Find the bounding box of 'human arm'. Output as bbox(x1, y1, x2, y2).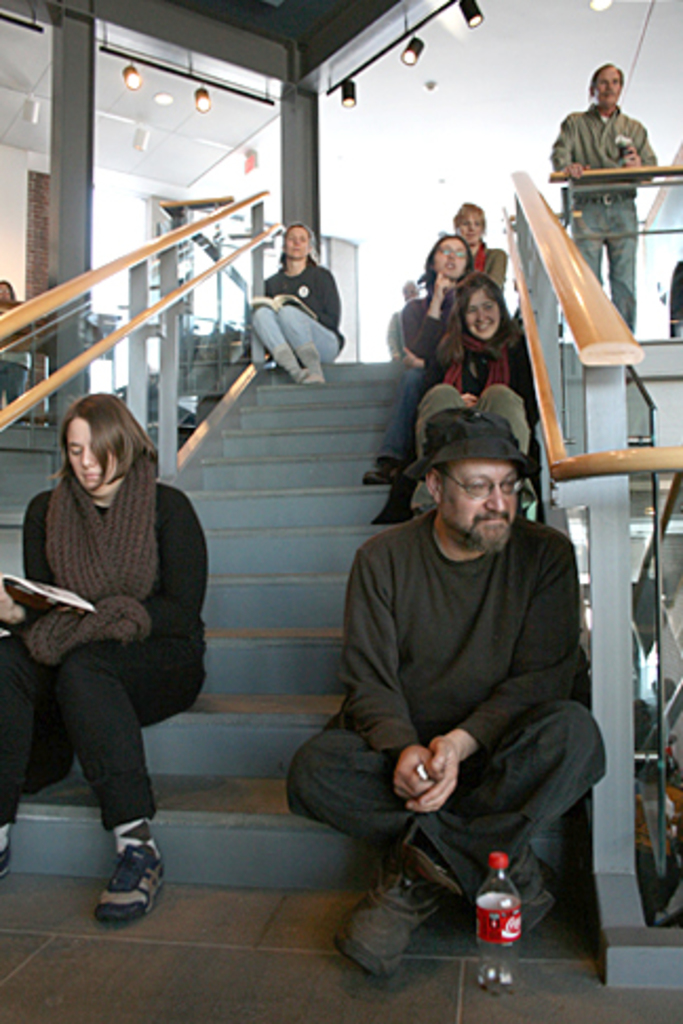
bbox(143, 483, 215, 630).
